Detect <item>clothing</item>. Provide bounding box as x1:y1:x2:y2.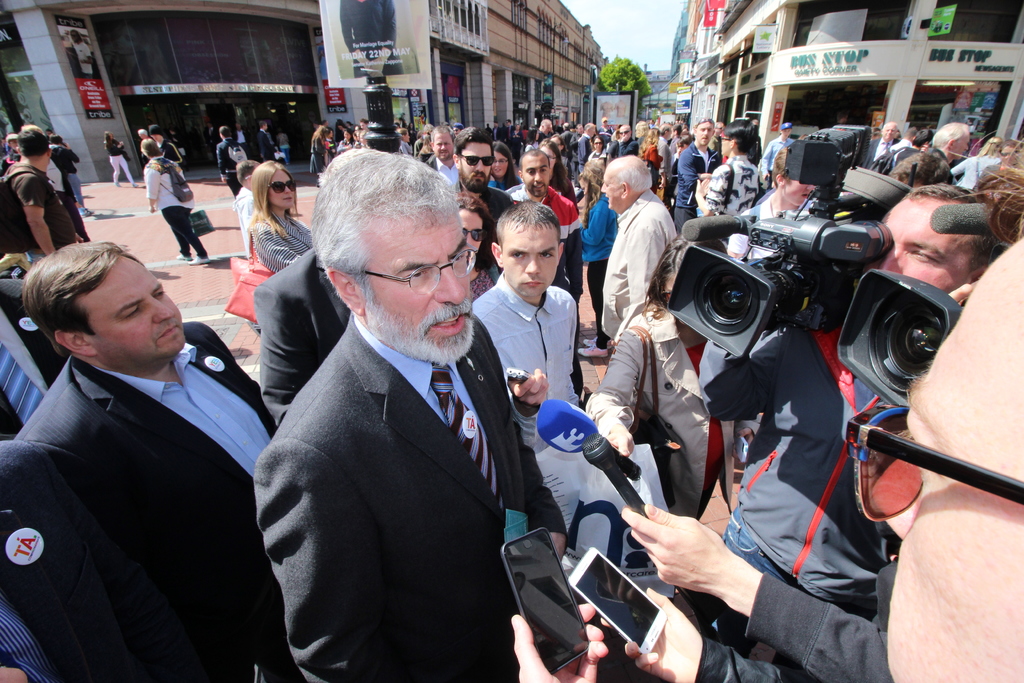
699:163:775:218.
